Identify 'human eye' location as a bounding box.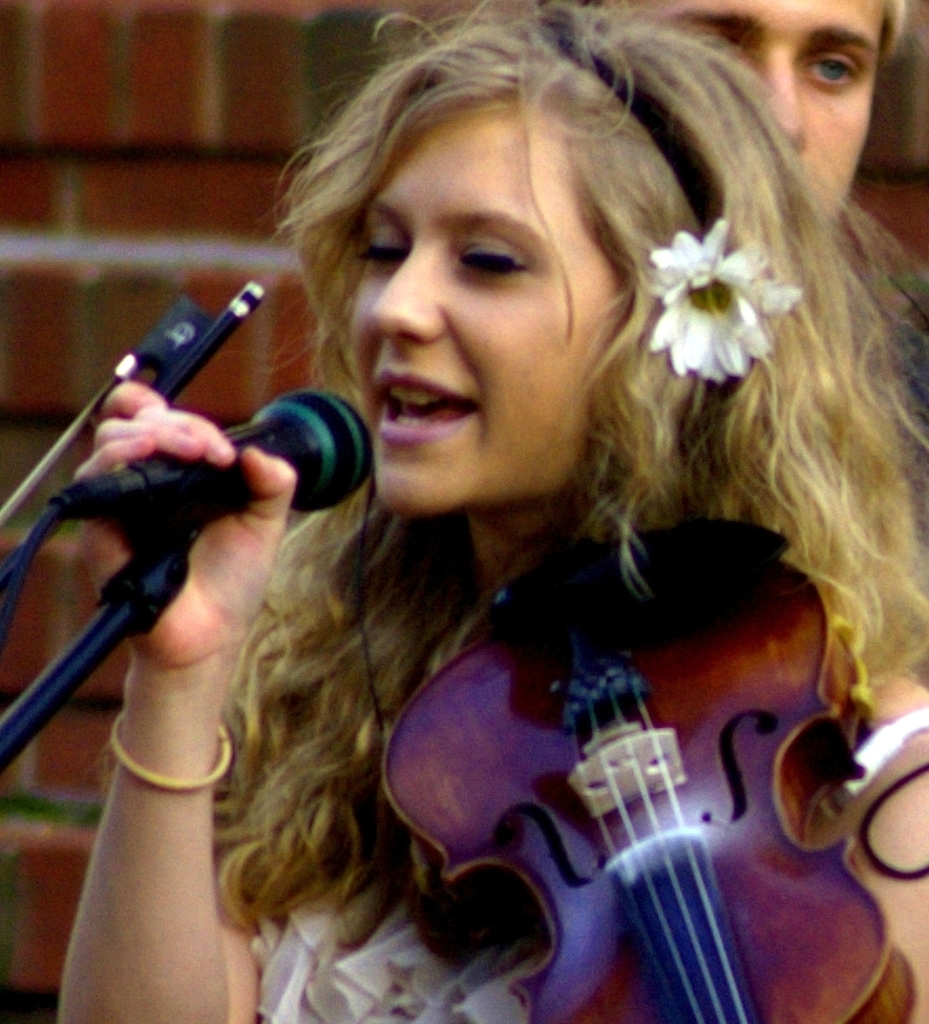
(x1=450, y1=228, x2=535, y2=287).
